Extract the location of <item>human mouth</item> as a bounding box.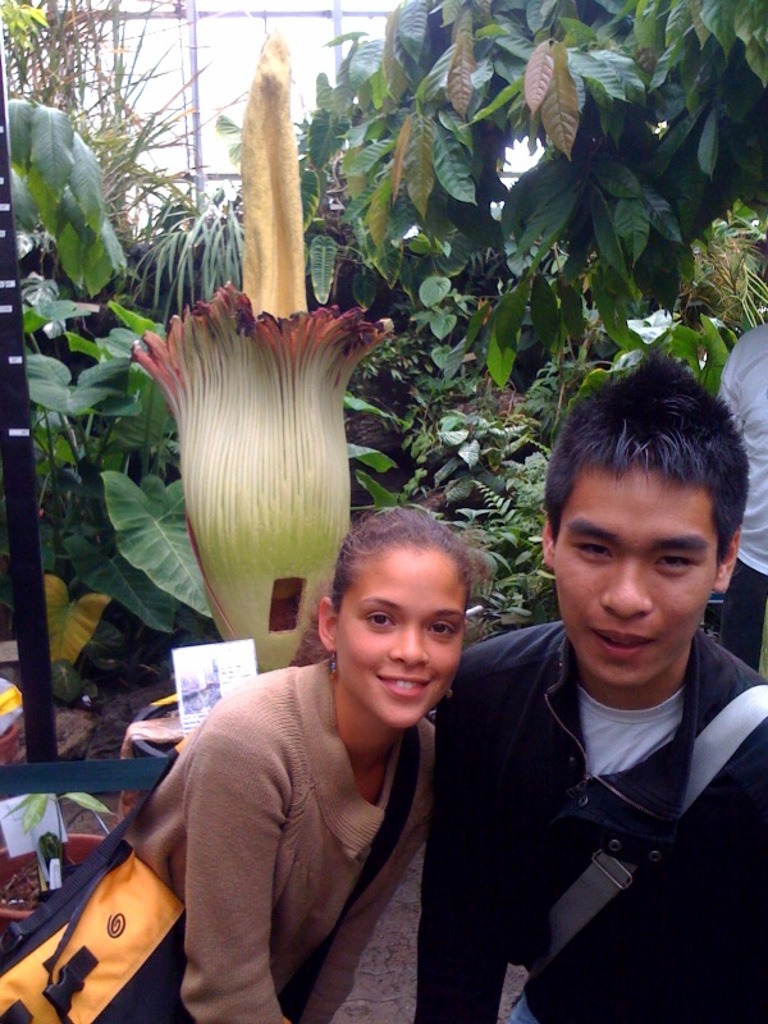
{"x1": 376, "y1": 669, "x2": 434, "y2": 699}.
